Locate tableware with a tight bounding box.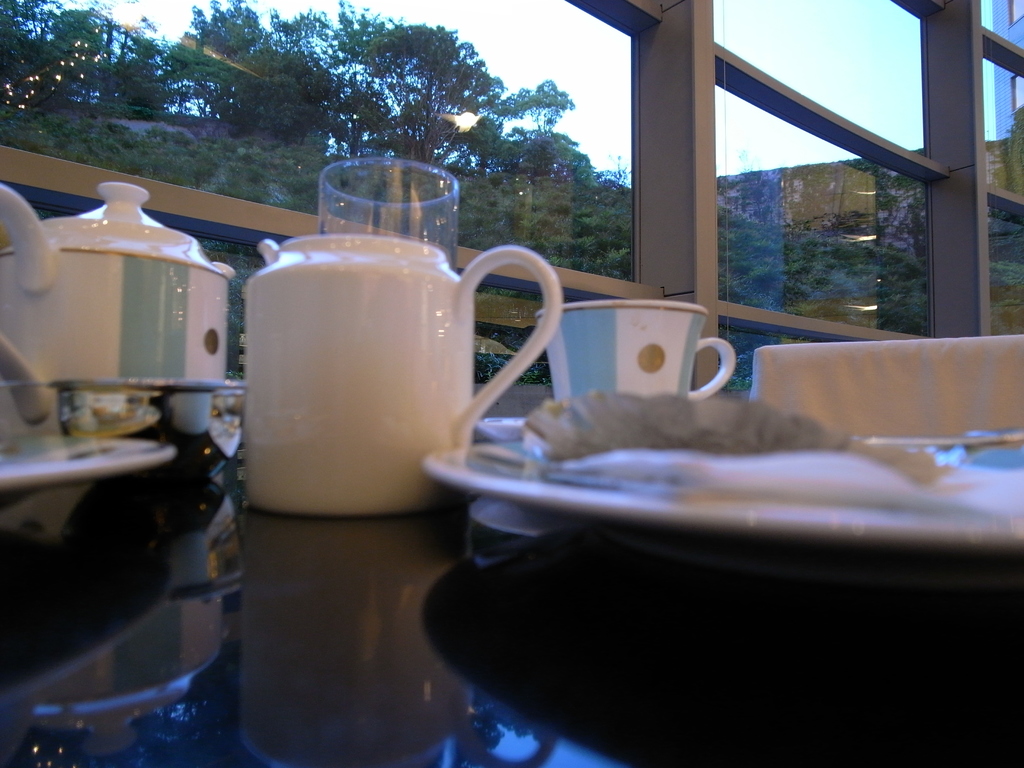
422, 444, 1023, 591.
